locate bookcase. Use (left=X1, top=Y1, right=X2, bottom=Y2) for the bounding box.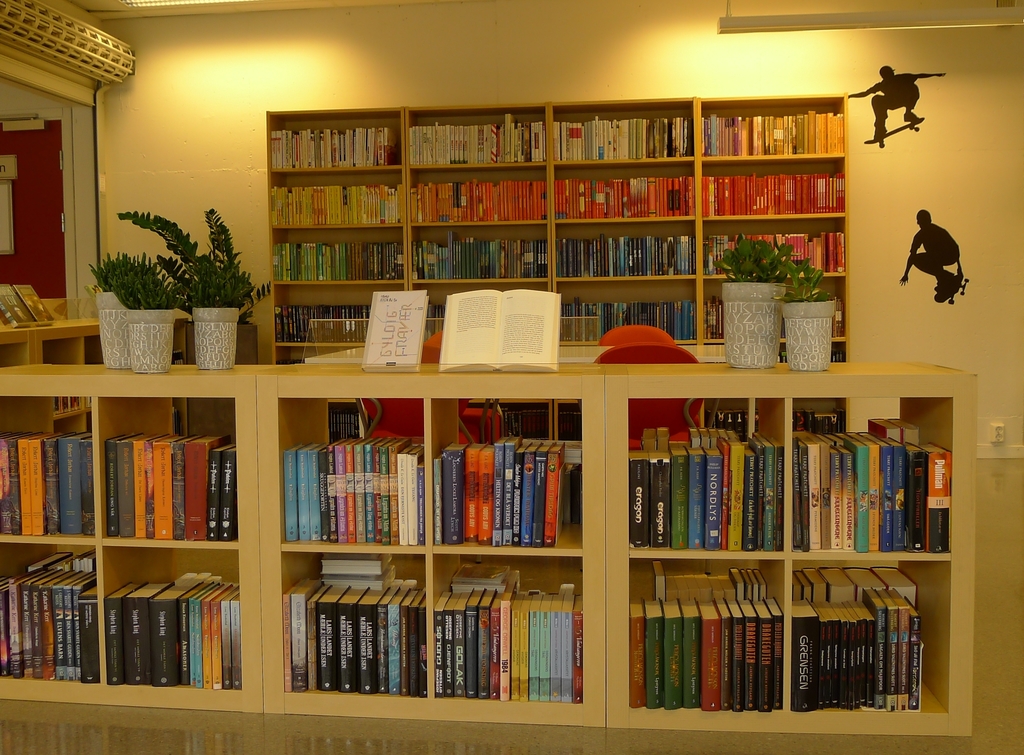
(left=0, top=374, right=976, bottom=737).
